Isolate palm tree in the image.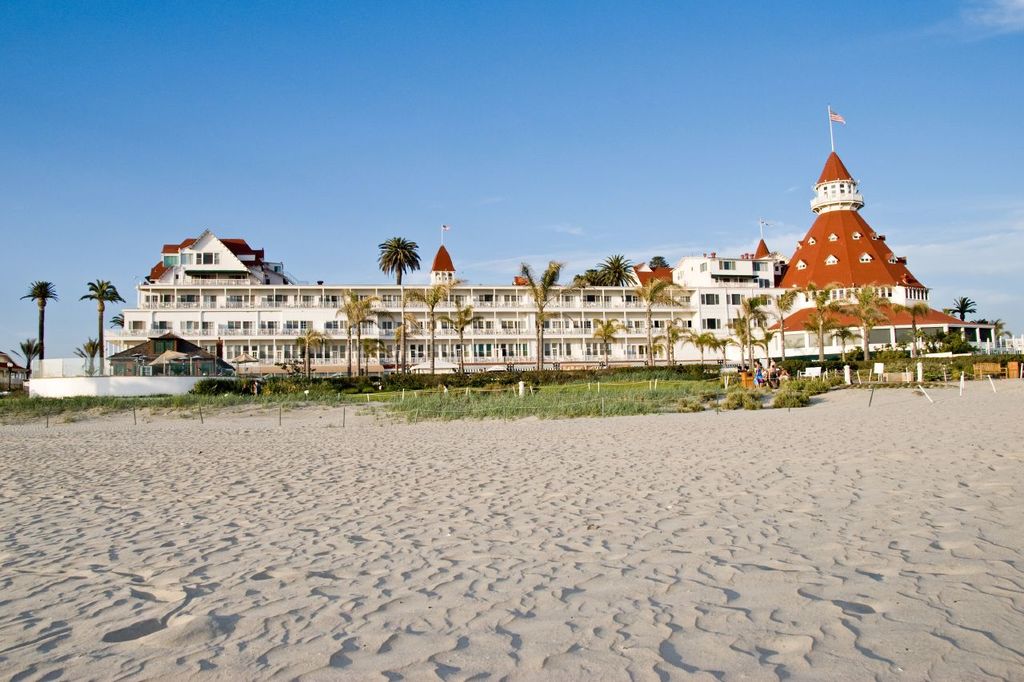
Isolated region: locate(403, 275, 466, 375).
